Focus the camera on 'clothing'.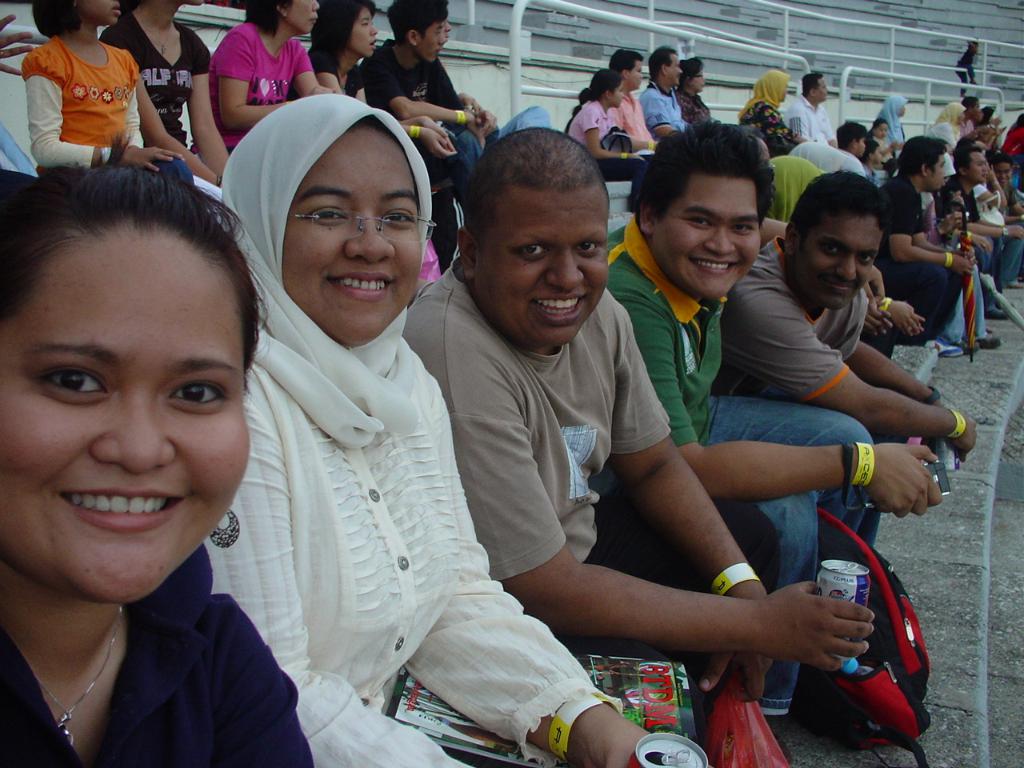
Focus region: (2, 542, 315, 767).
